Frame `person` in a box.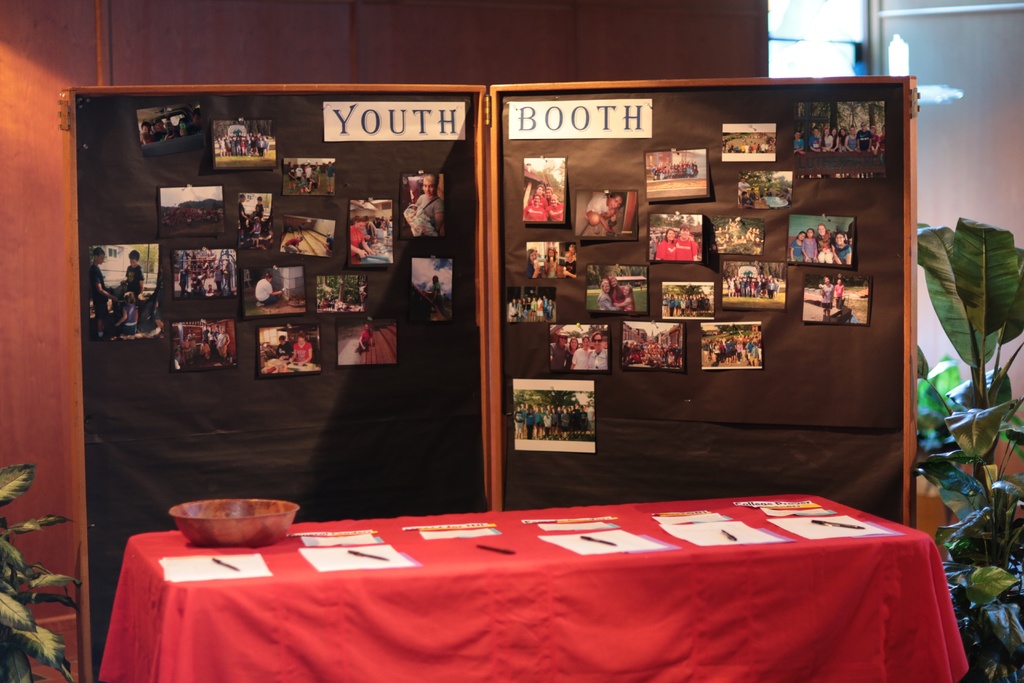
Rect(701, 319, 768, 374).
